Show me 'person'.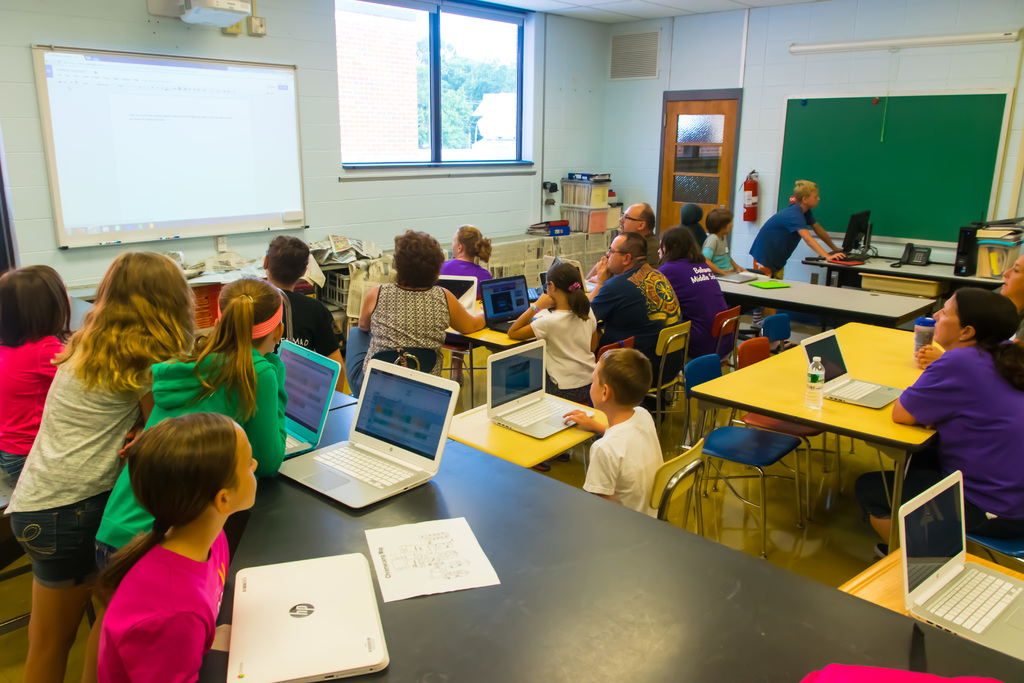
'person' is here: bbox=[650, 224, 732, 343].
